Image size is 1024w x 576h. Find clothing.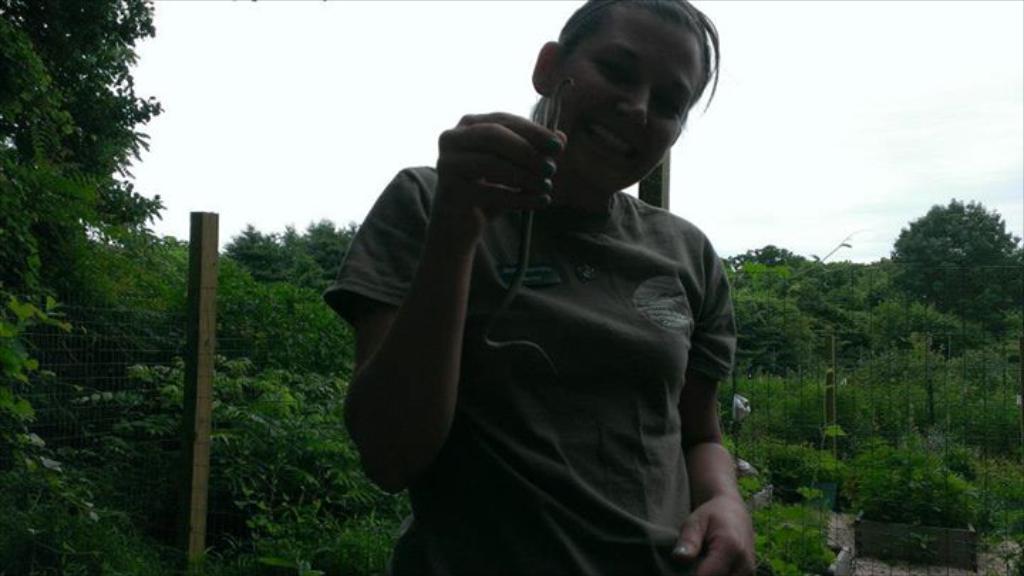
354/88/744/572.
